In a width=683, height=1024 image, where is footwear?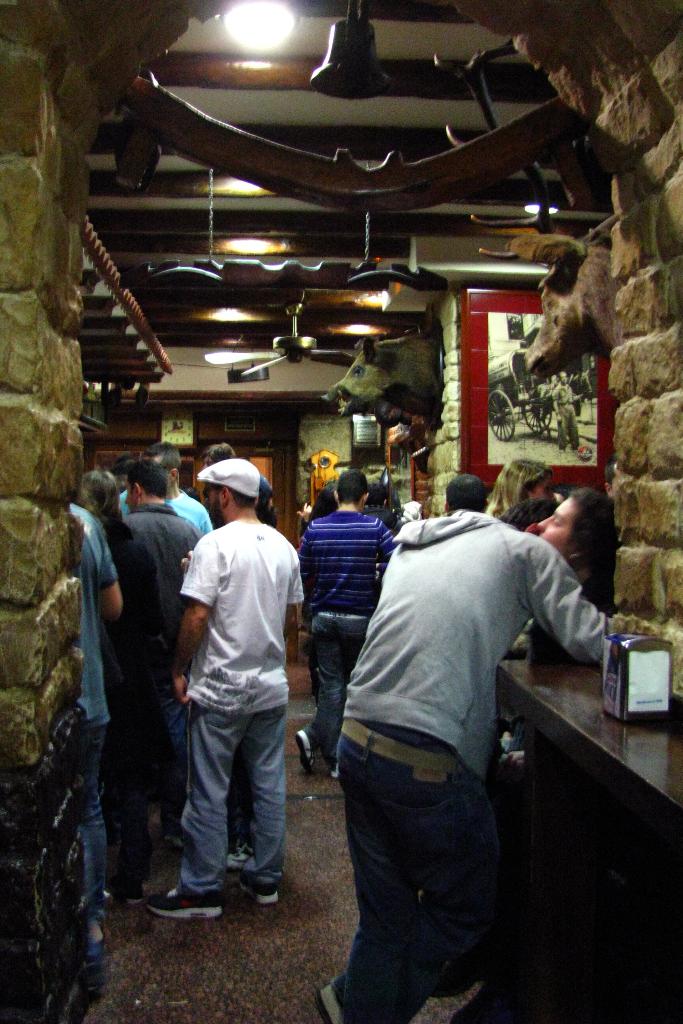
250, 881, 283, 906.
